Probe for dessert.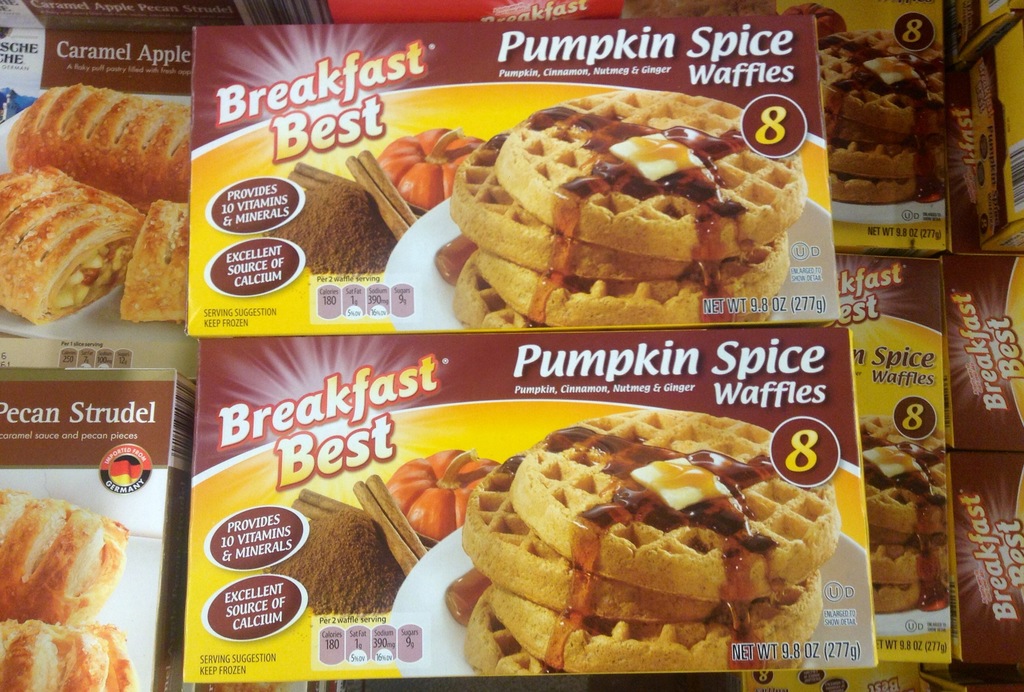
Probe result: region(445, 88, 810, 328).
